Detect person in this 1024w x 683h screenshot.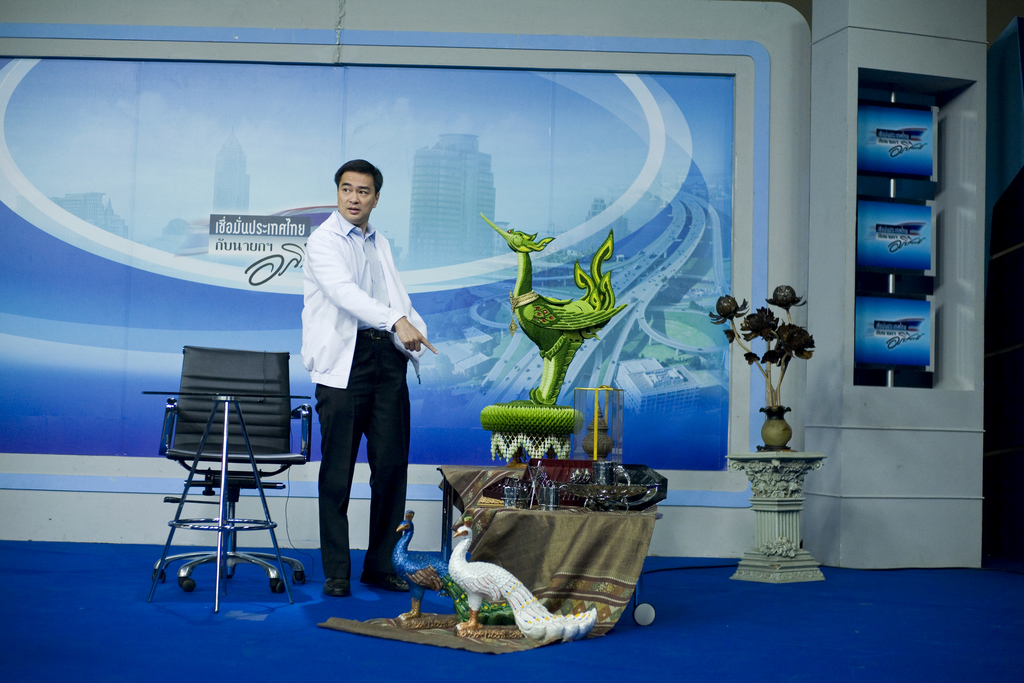
Detection: locate(275, 144, 420, 614).
